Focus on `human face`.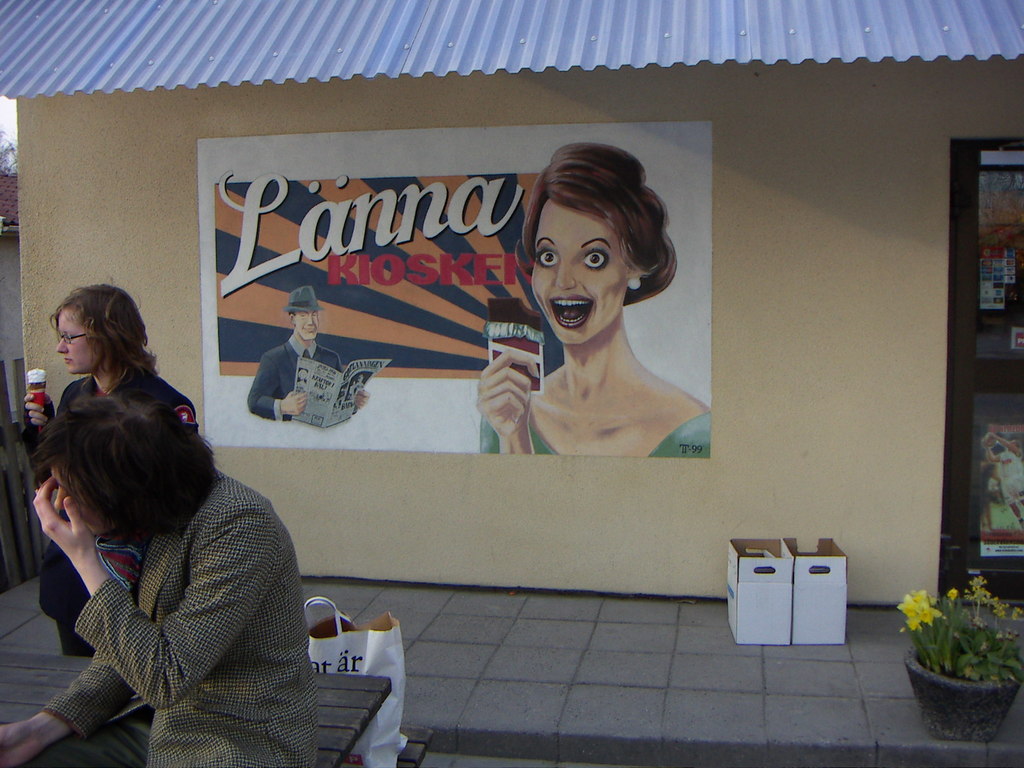
Focused at <box>297,308,320,339</box>.
